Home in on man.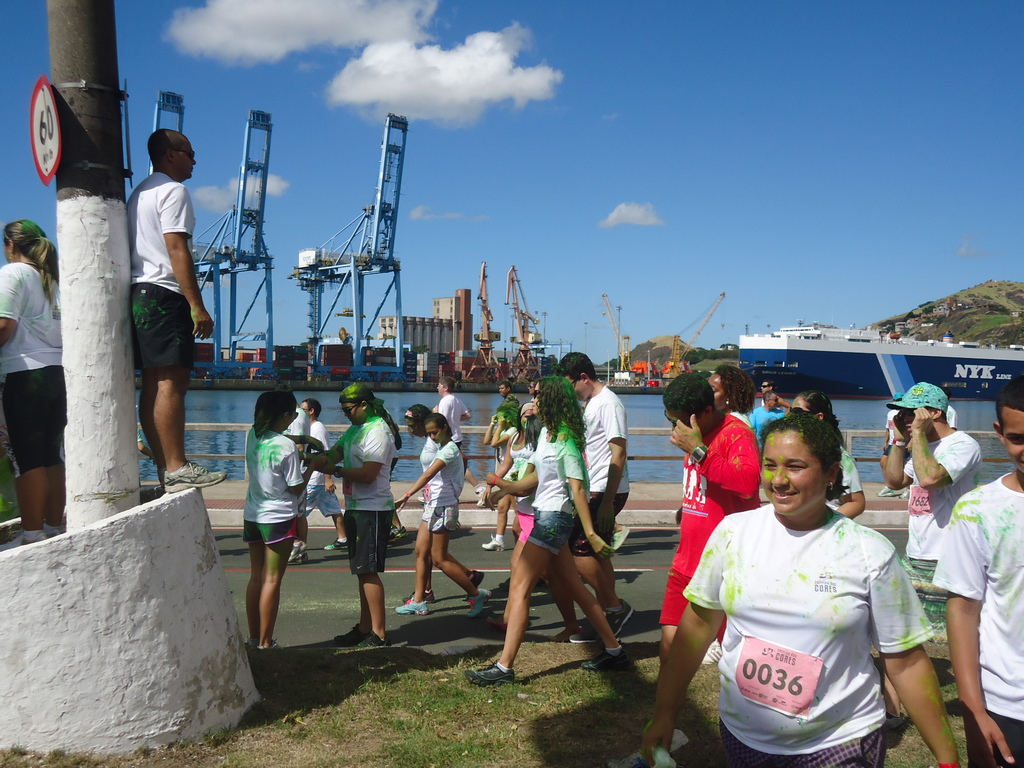
Homed in at select_region(492, 381, 518, 429).
